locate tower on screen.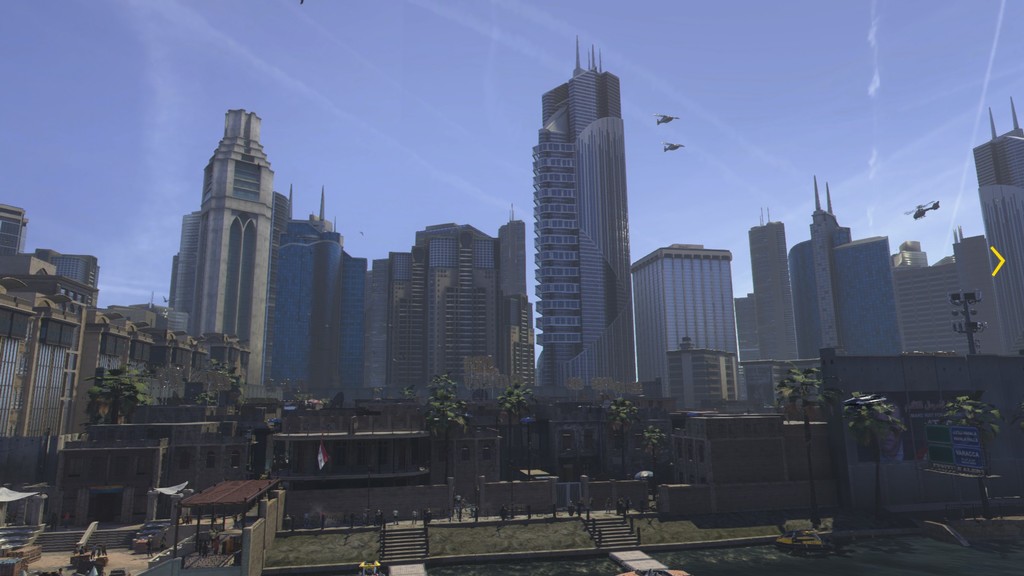
On screen at box(362, 216, 532, 419).
